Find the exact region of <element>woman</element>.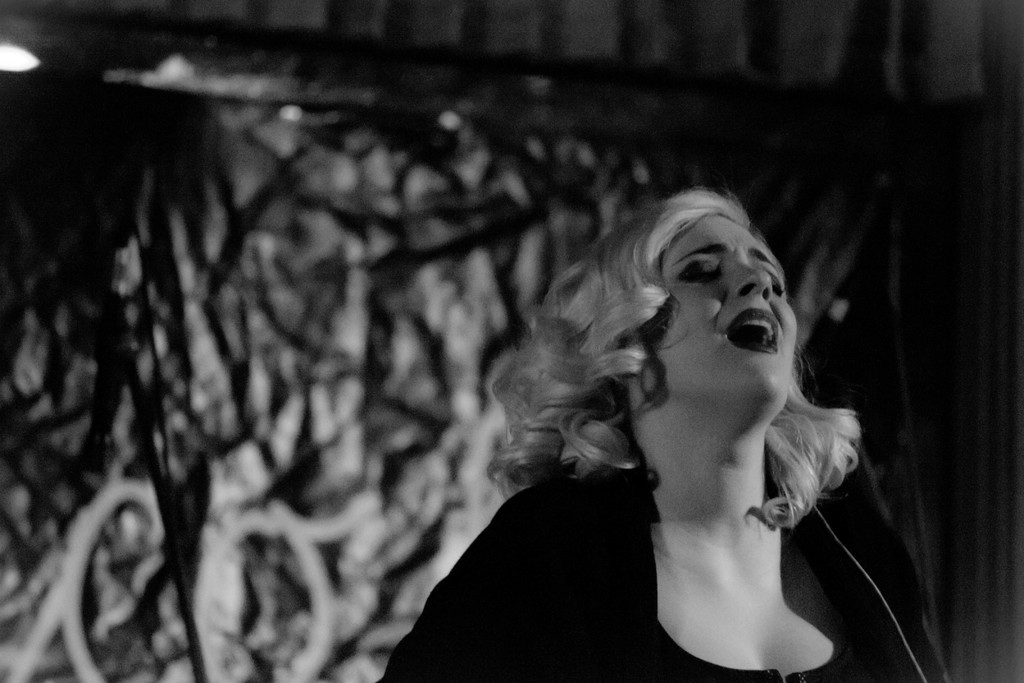
Exact region: x1=423 y1=142 x2=892 y2=673.
